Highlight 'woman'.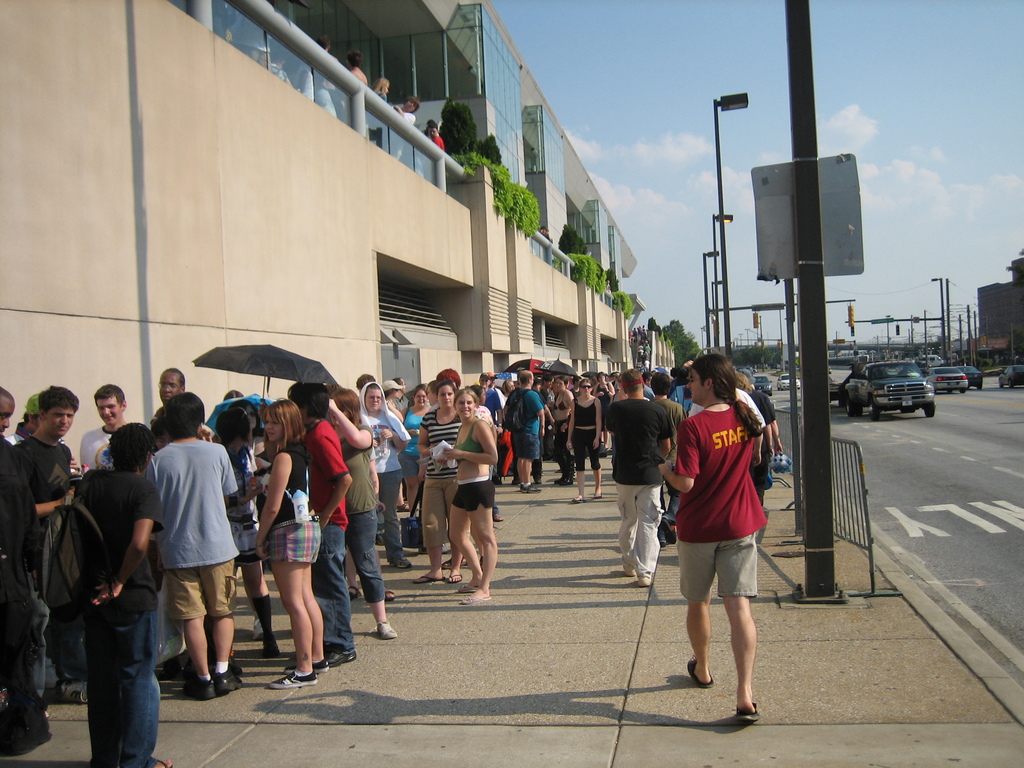
Highlighted region: select_region(568, 377, 605, 501).
